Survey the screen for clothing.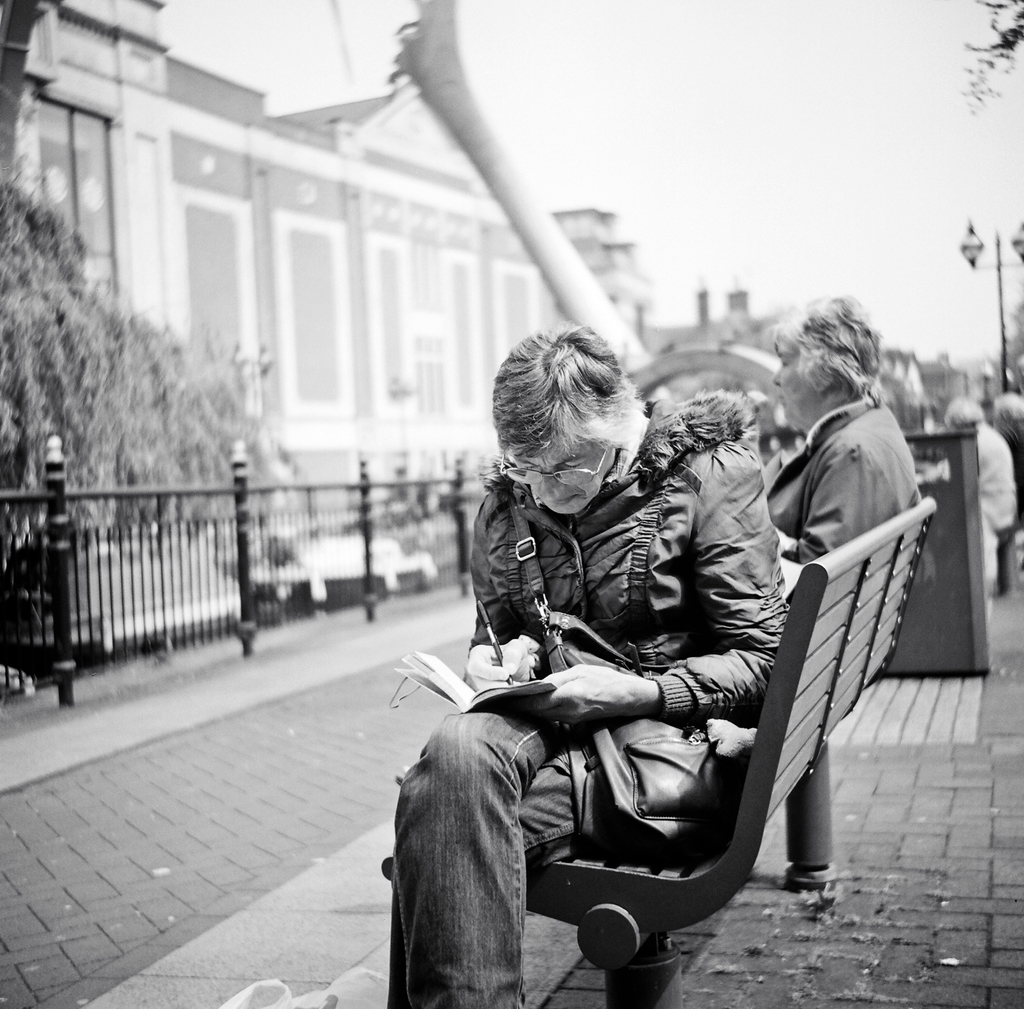
Survey found: {"x1": 756, "y1": 378, "x2": 920, "y2": 574}.
